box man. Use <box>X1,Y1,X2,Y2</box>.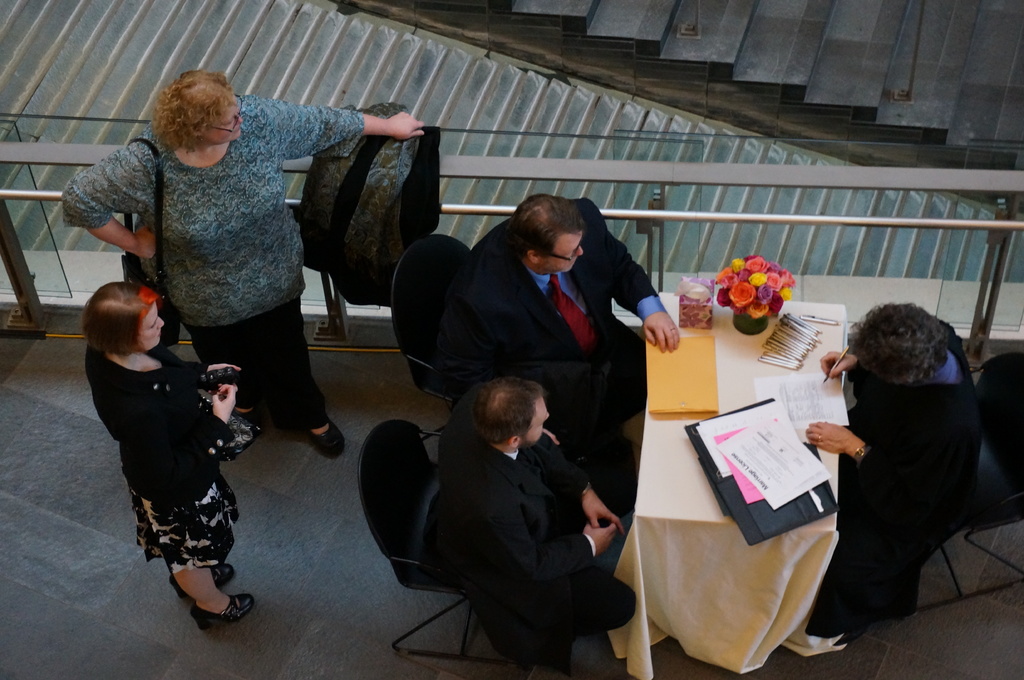
<box>811,308,963,635</box>.
